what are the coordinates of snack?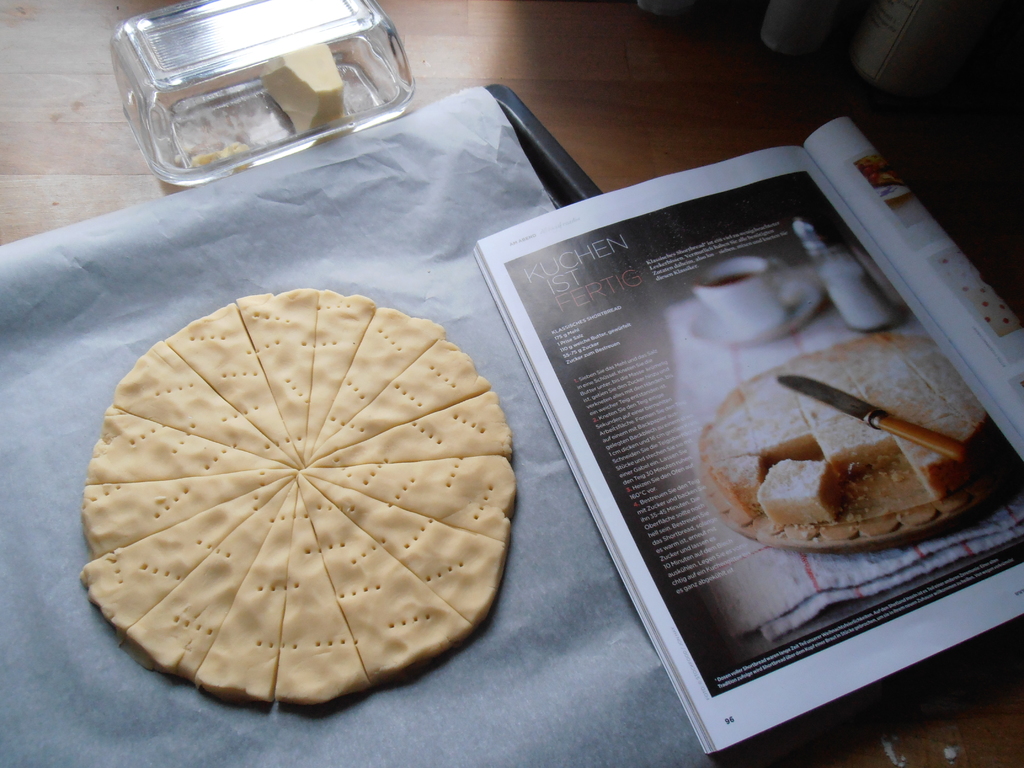
[695,316,988,511].
